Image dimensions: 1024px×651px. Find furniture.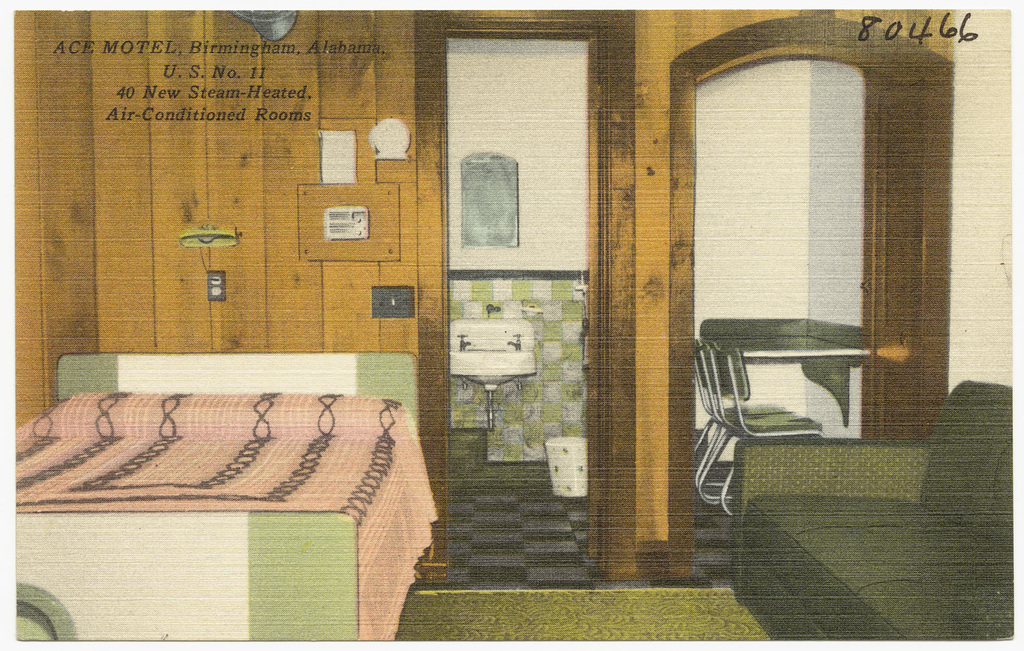
pyautogui.locateOnScreen(10, 350, 439, 650).
